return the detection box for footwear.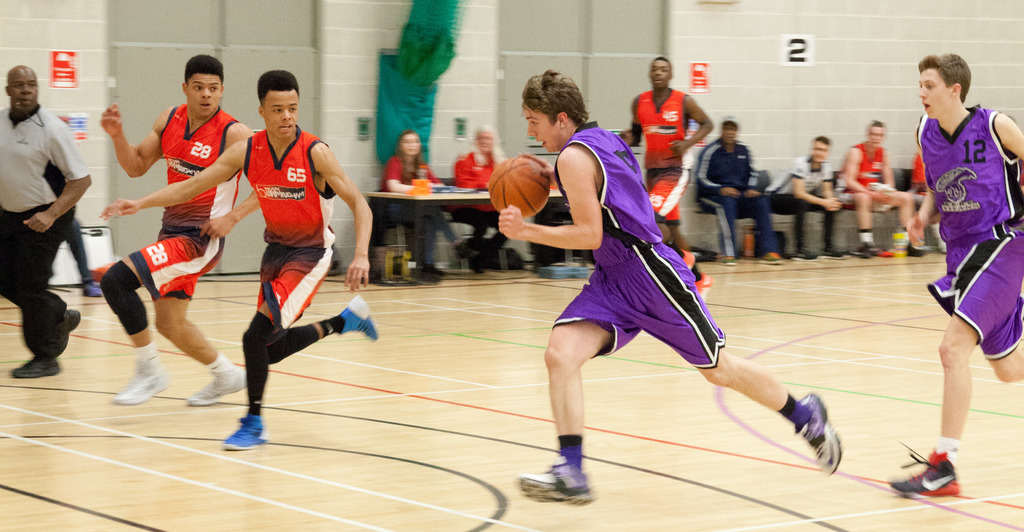
bbox(220, 415, 265, 453).
